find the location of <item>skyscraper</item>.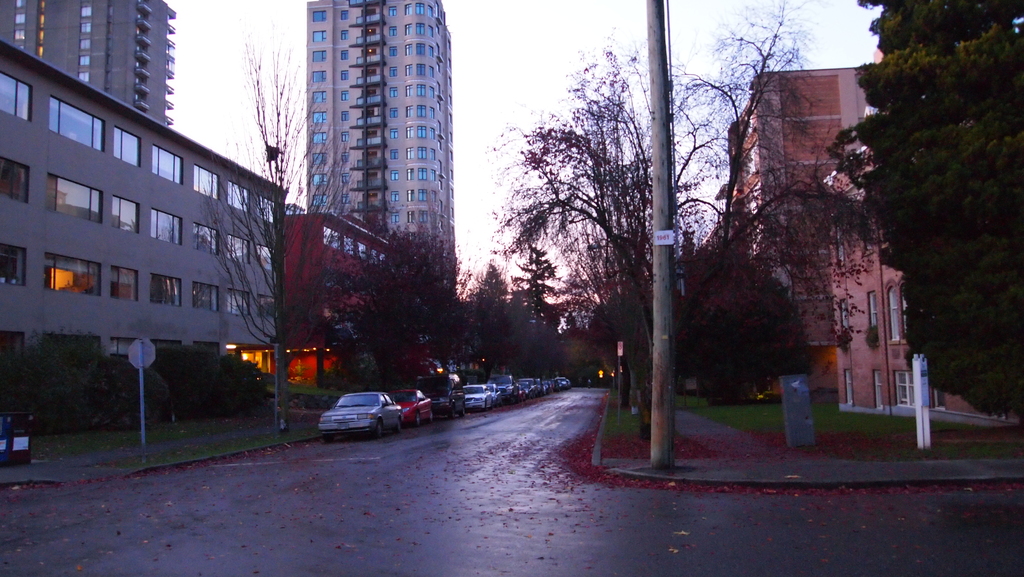
Location: 0,0,174,126.
